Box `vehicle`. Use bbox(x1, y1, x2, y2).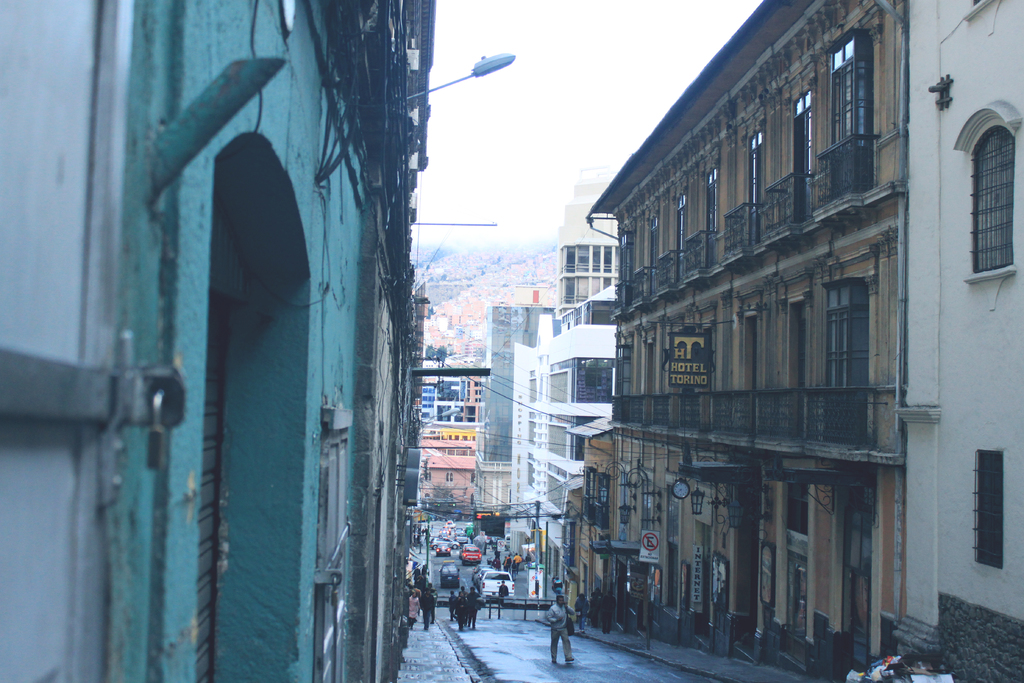
bbox(436, 543, 452, 554).
